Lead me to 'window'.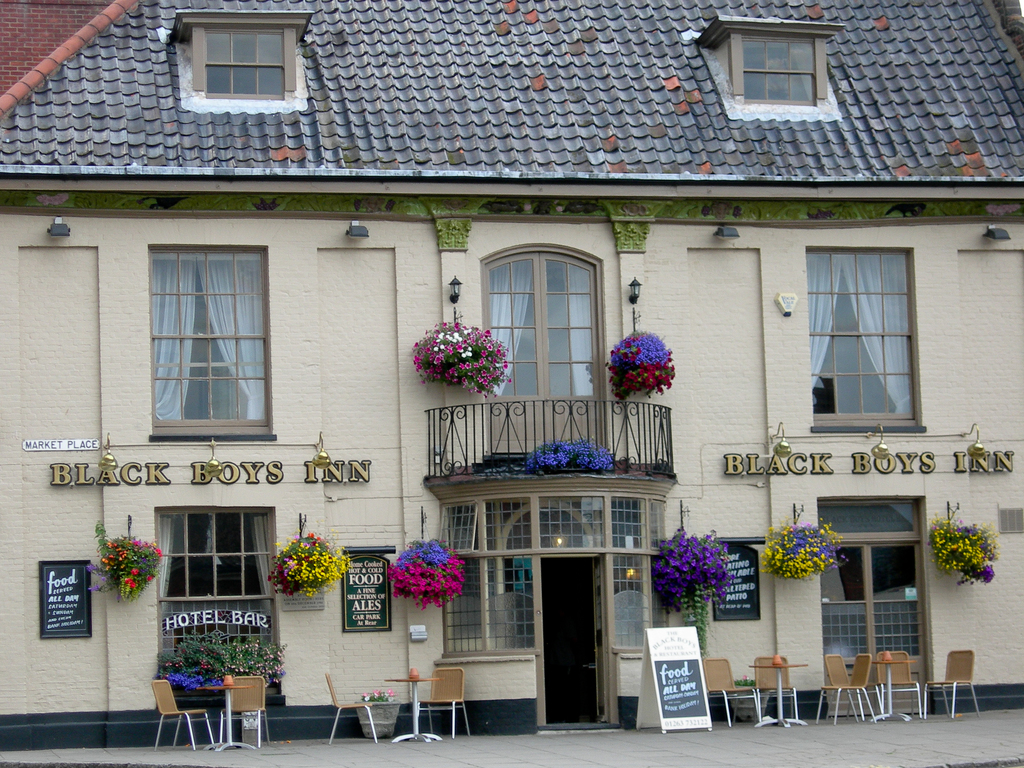
Lead to locate(742, 37, 814, 104).
